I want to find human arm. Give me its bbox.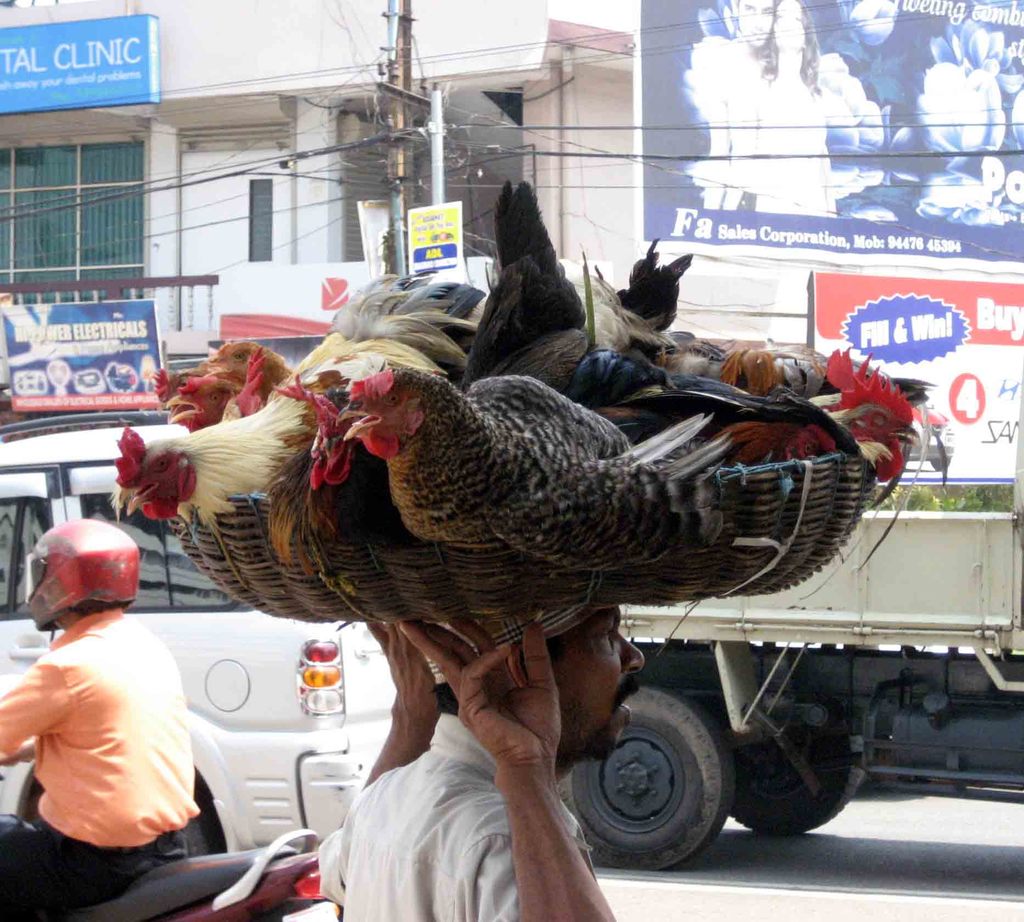
388/613/617/921.
